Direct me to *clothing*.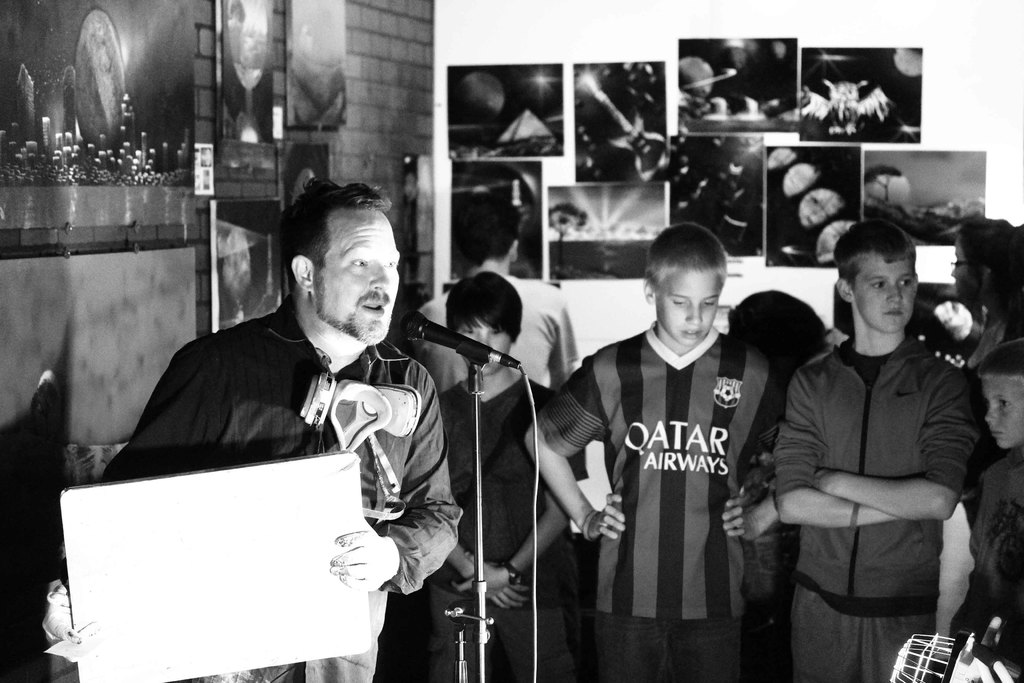
Direction: <box>953,443,1023,682</box>.
